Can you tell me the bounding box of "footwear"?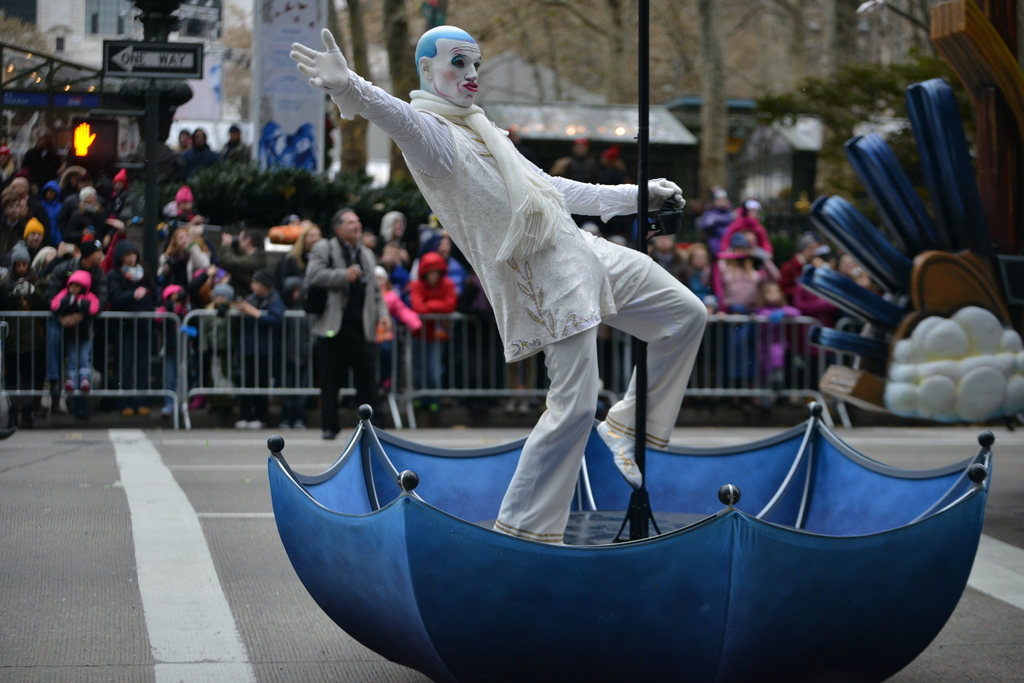
l=120, t=406, r=135, b=420.
